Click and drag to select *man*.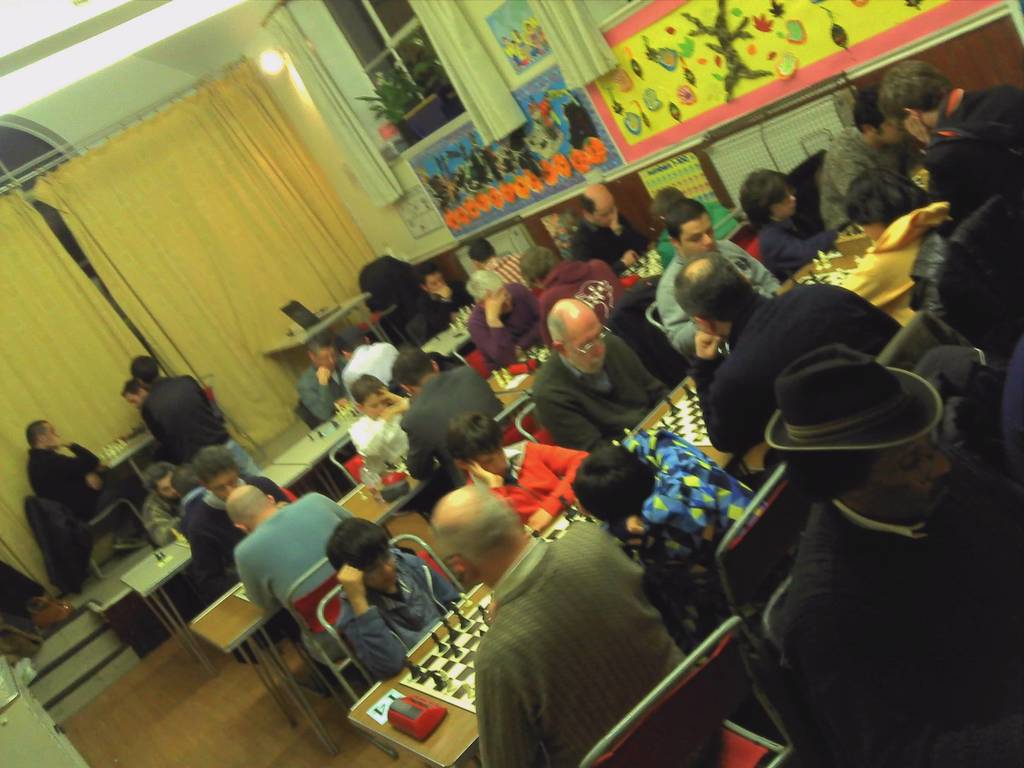
Selection: (left=129, top=354, right=256, bottom=477).
